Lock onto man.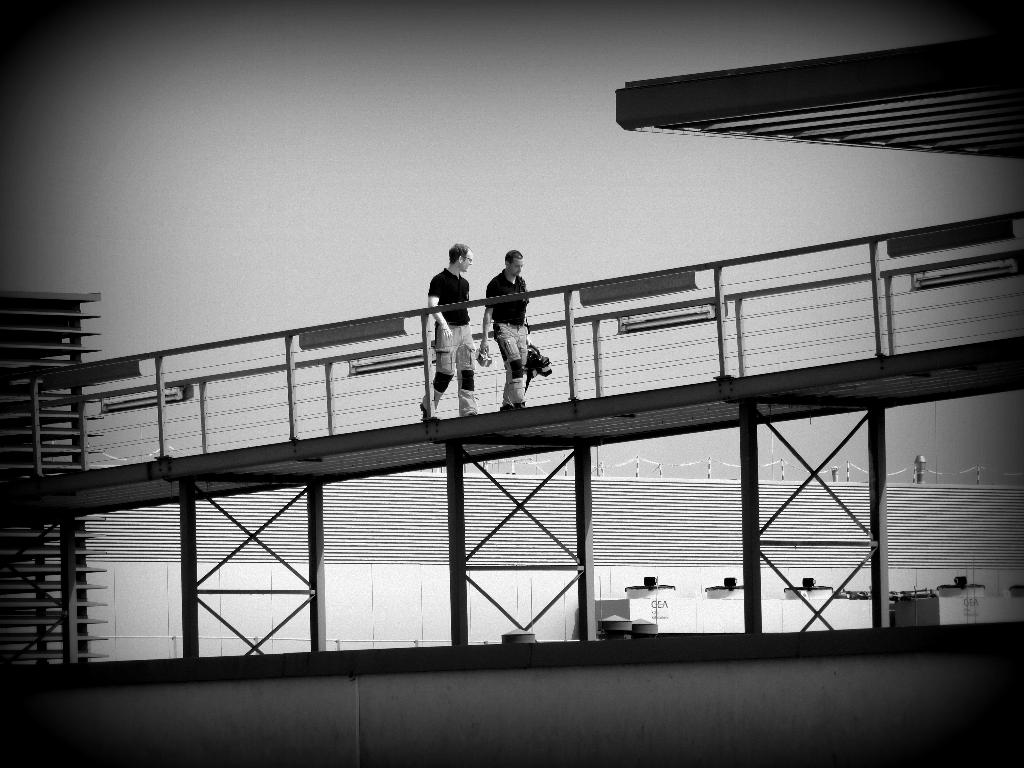
Locked: left=476, top=252, right=543, bottom=392.
